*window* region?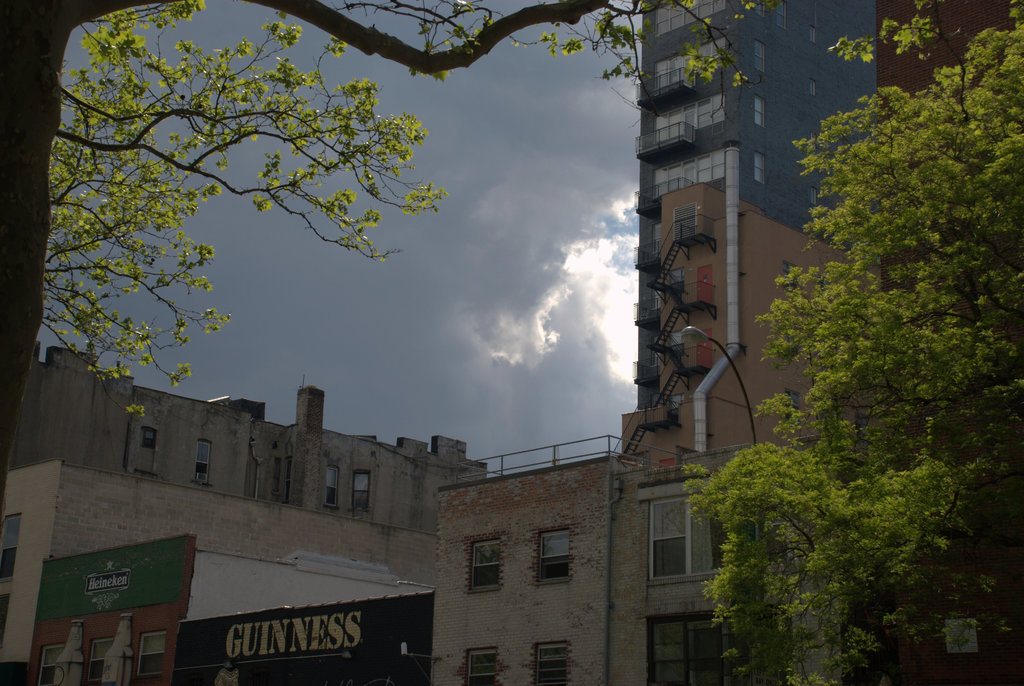
{"left": 321, "top": 470, "right": 339, "bottom": 512}
